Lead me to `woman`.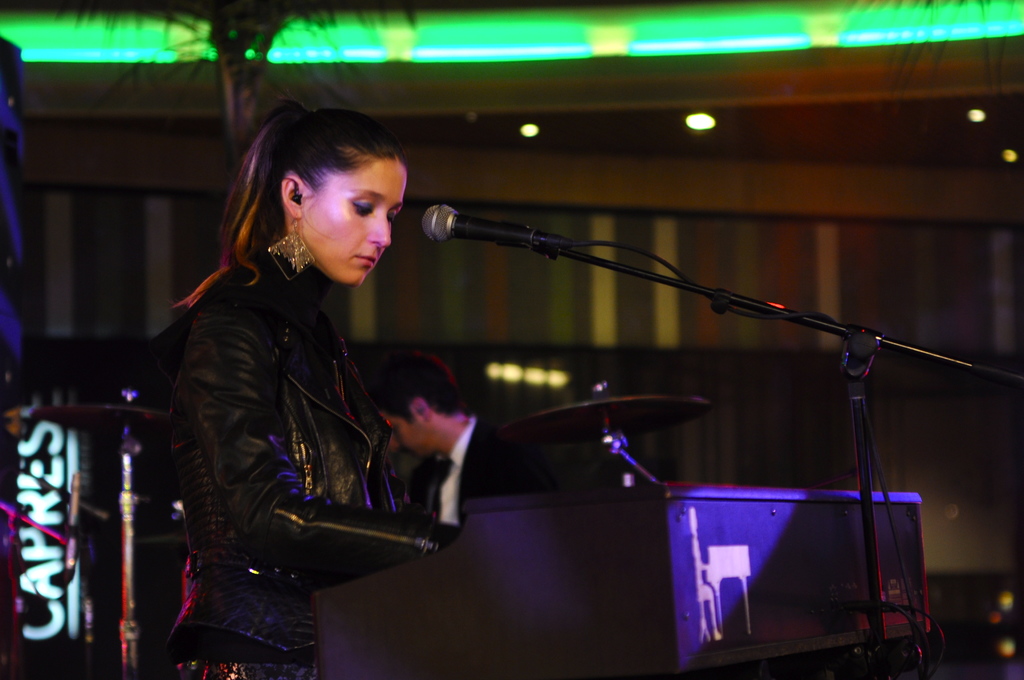
Lead to [146,86,468,668].
